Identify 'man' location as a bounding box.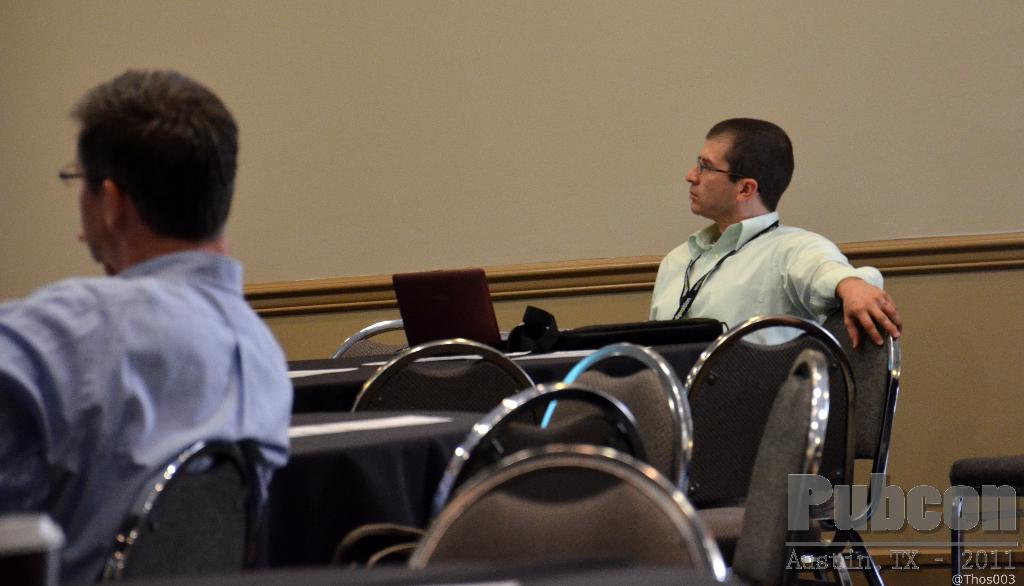
pyautogui.locateOnScreen(650, 116, 901, 348).
